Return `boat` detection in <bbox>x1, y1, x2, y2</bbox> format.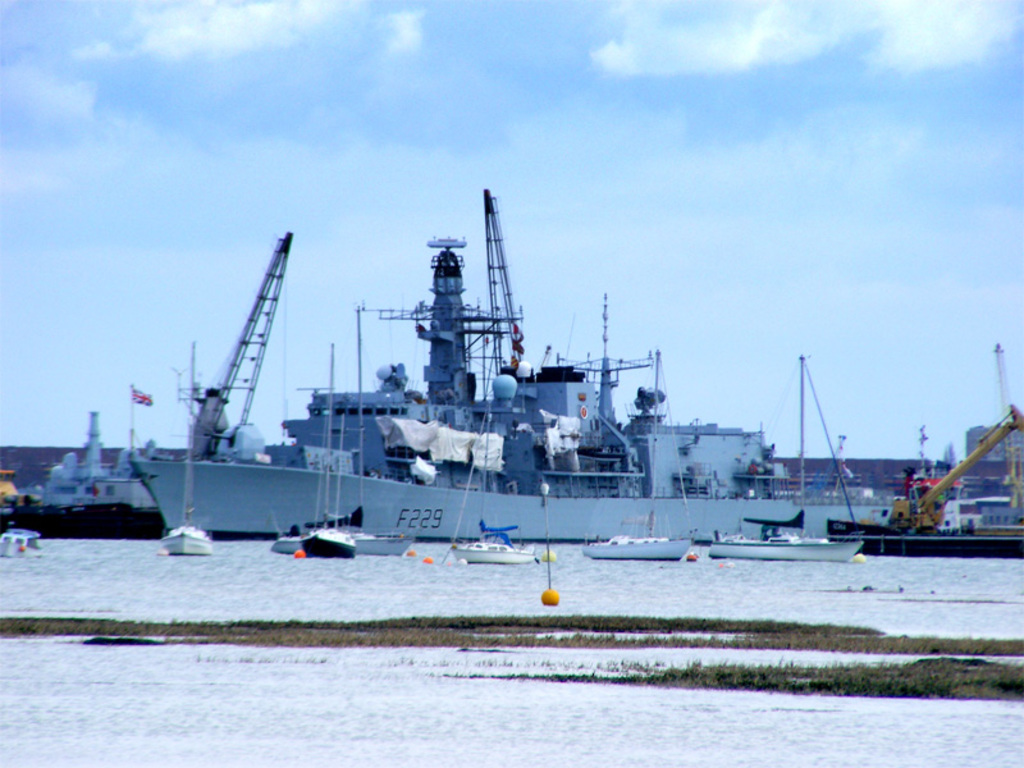
<bbox>573, 521, 690, 563</bbox>.
